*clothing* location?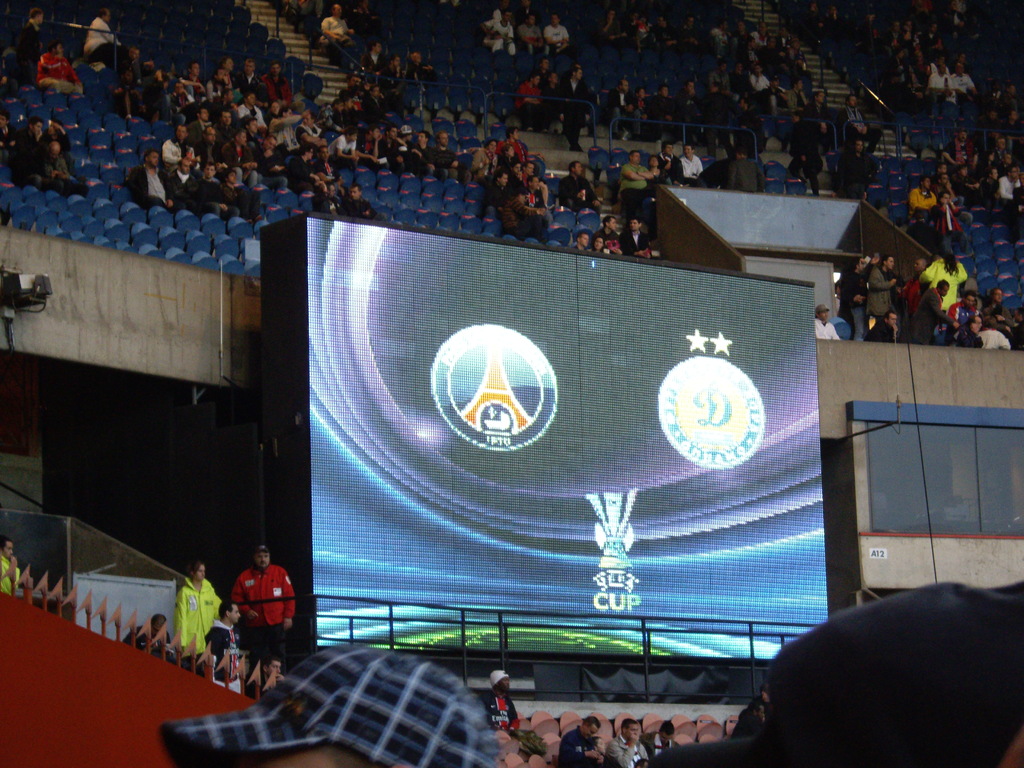
718, 157, 763, 192
